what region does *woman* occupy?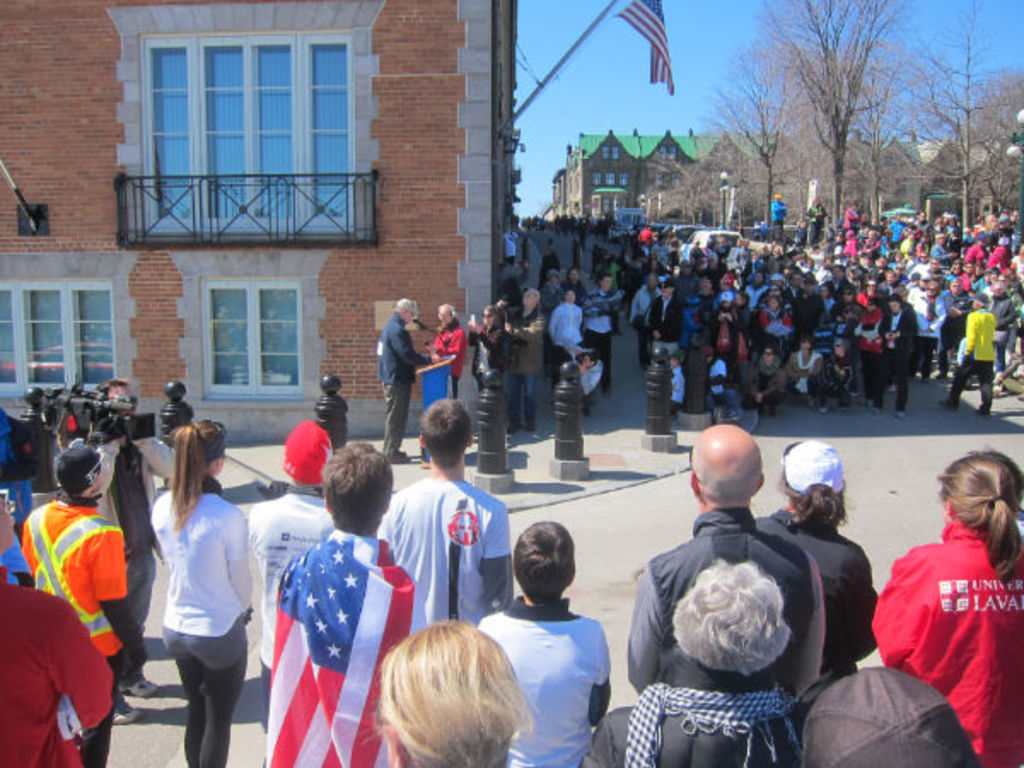
[x1=464, y1=300, x2=510, y2=430].
